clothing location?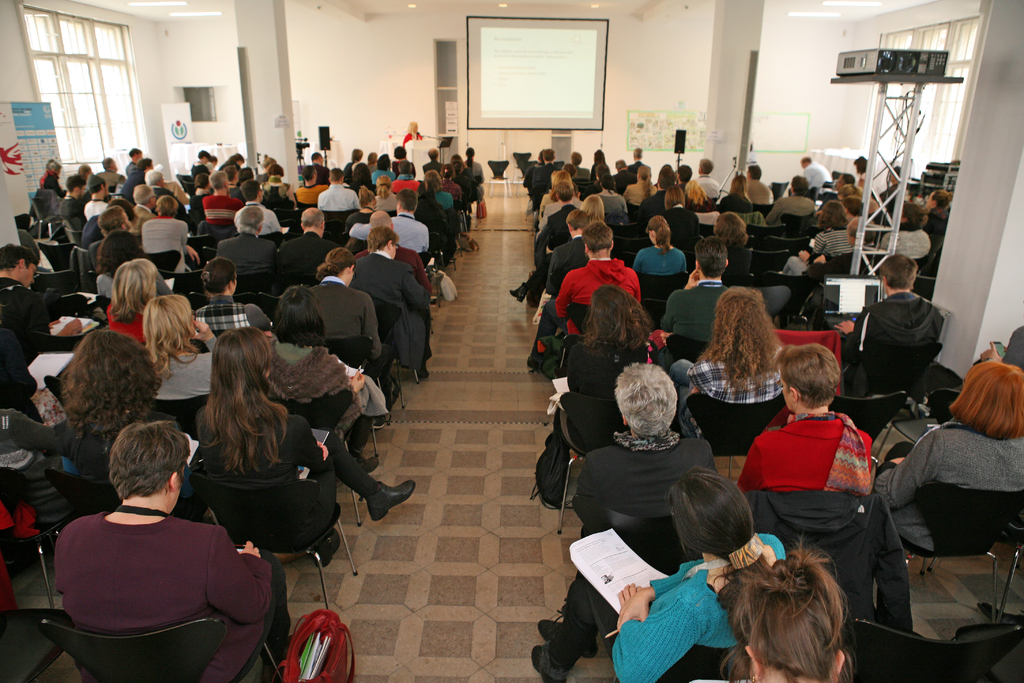
rect(861, 169, 867, 181)
